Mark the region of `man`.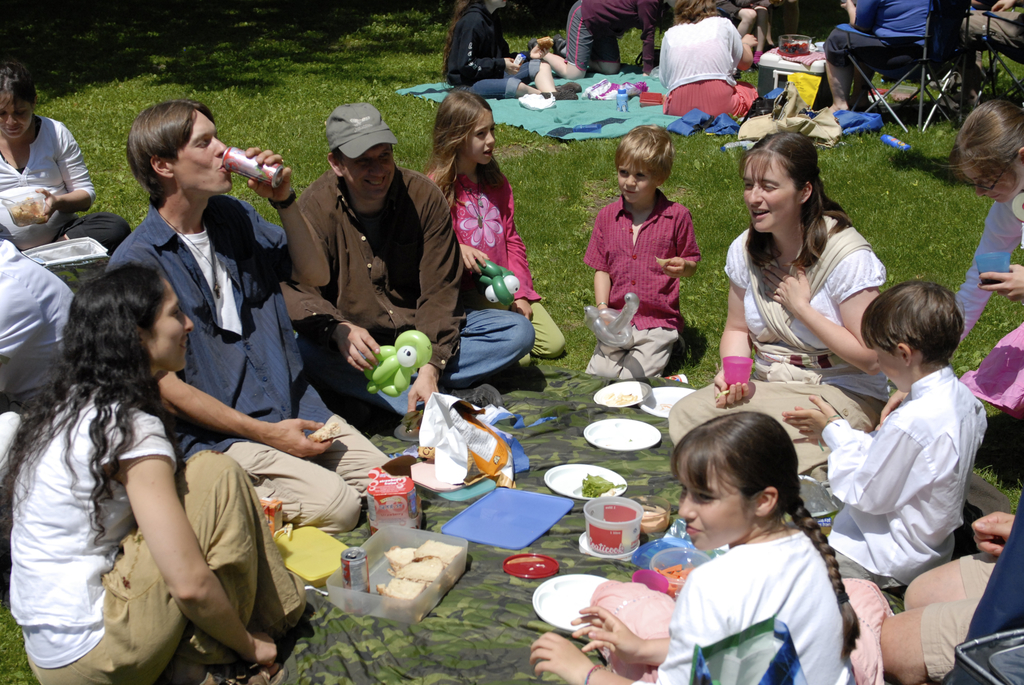
Region: l=107, t=96, r=399, b=538.
